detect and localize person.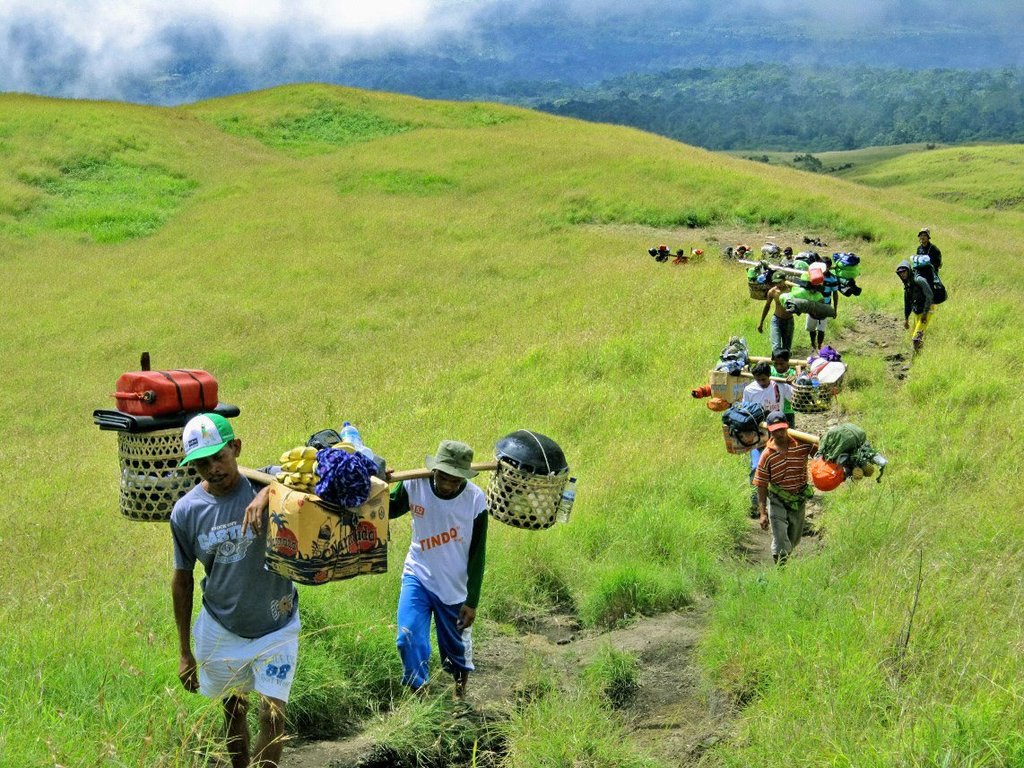
Localized at {"left": 170, "top": 413, "right": 301, "bottom": 767}.
